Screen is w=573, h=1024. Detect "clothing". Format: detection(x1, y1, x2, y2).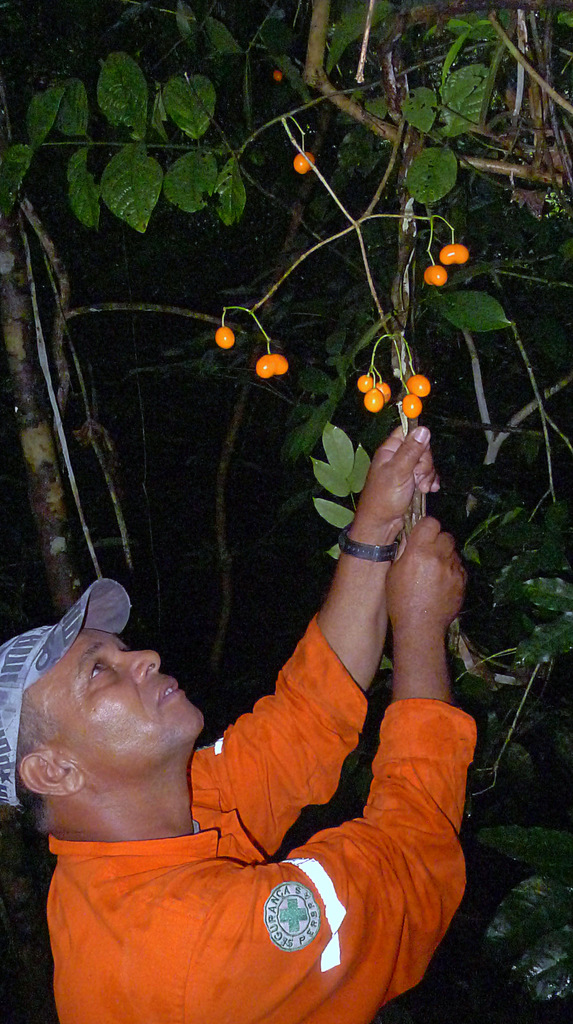
detection(42, 666, 480, 1021).
